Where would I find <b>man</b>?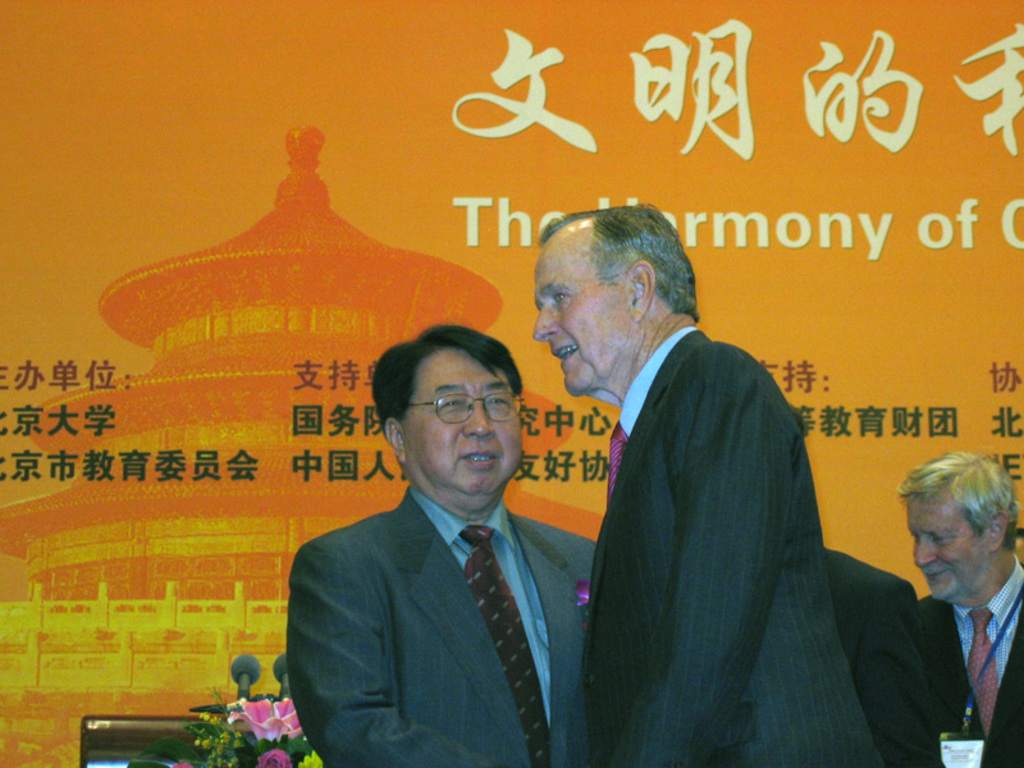
At region(529, 200, 893, 767).
